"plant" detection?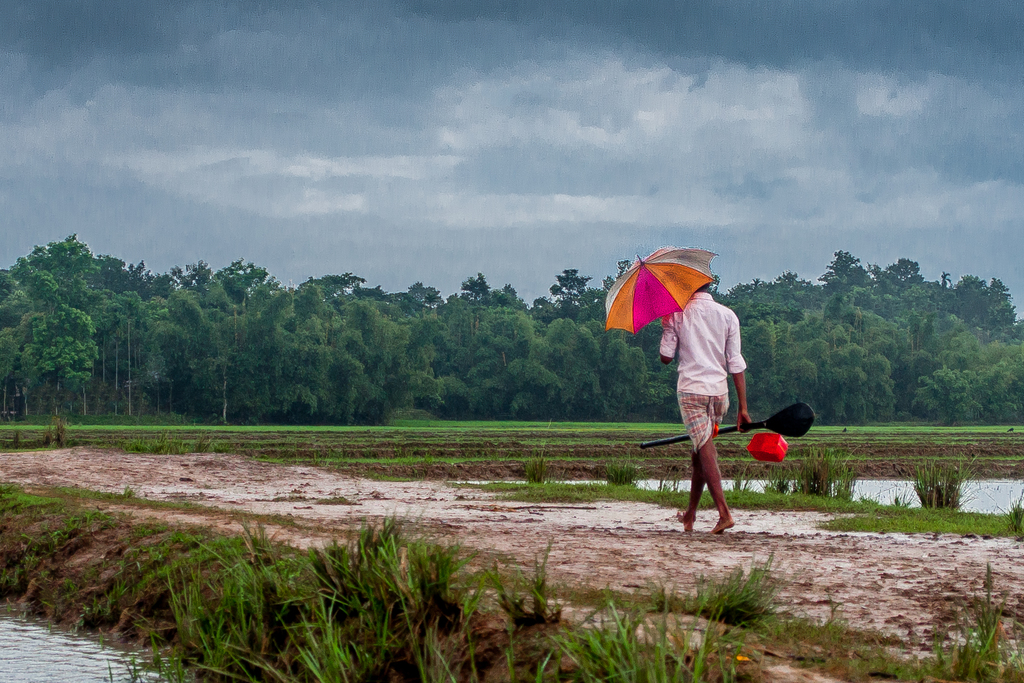
rect(916, 453, 966, 509)
